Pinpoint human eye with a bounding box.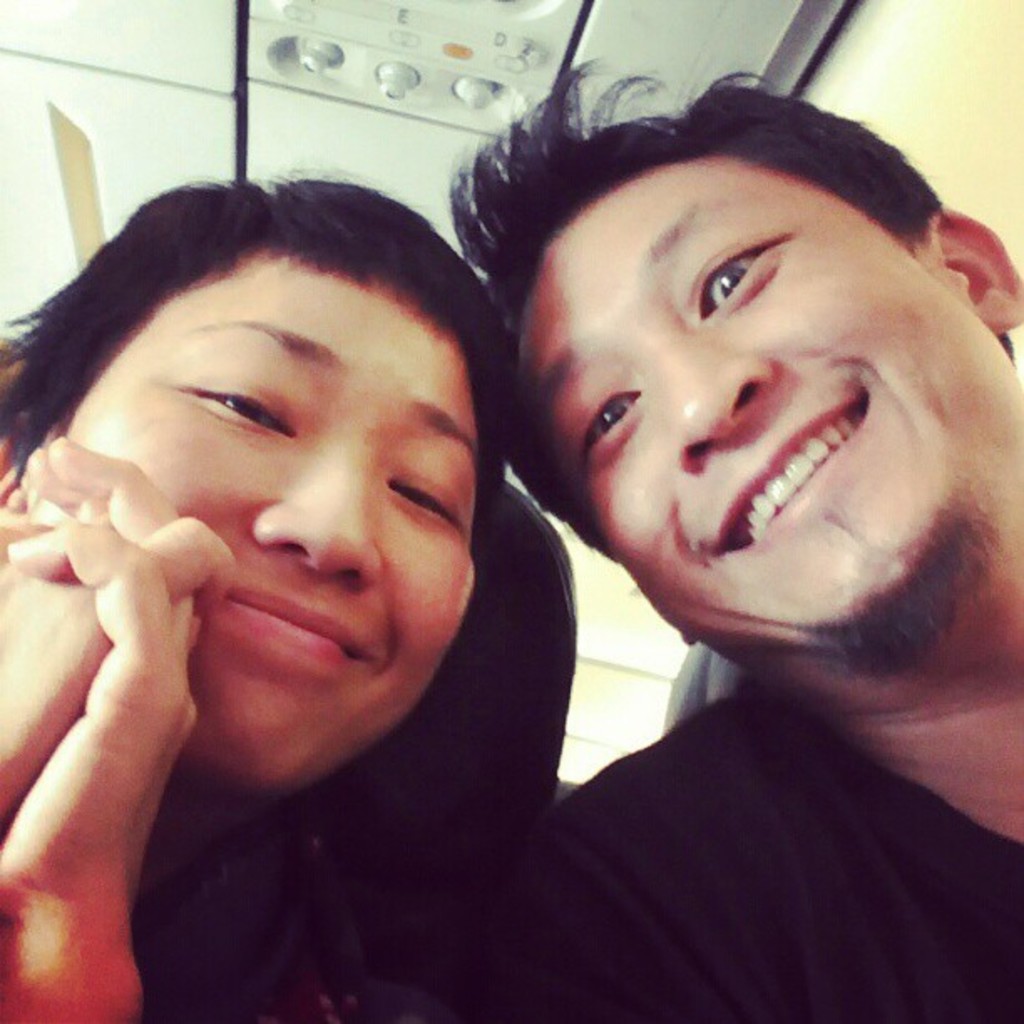
l=378, t=479, r=462, b=537.
